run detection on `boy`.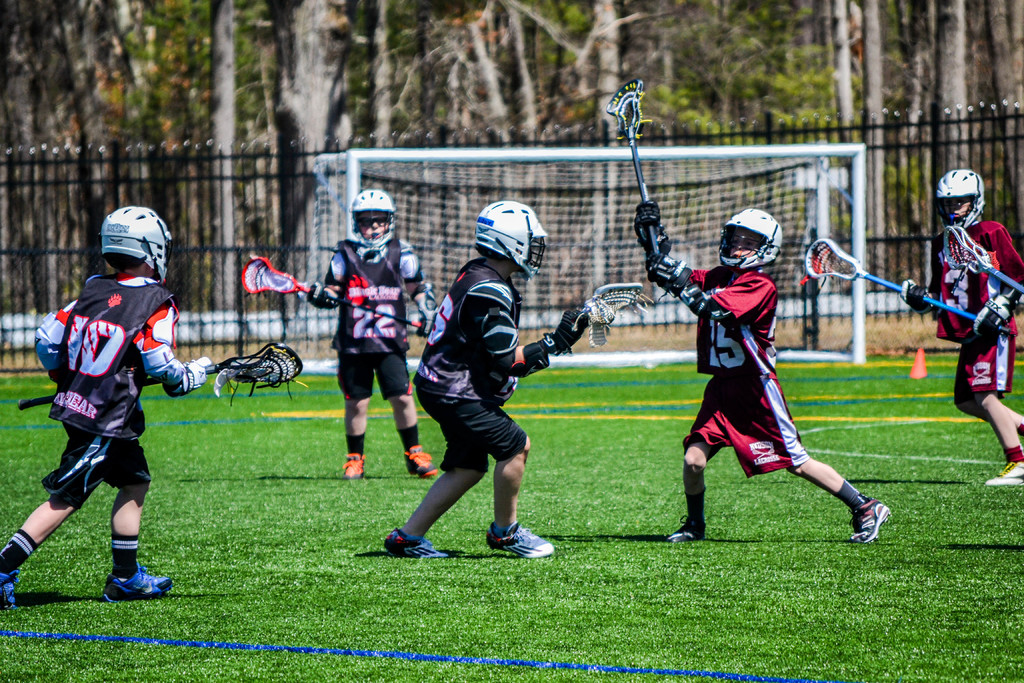
Result: 899:162:1023:483.
